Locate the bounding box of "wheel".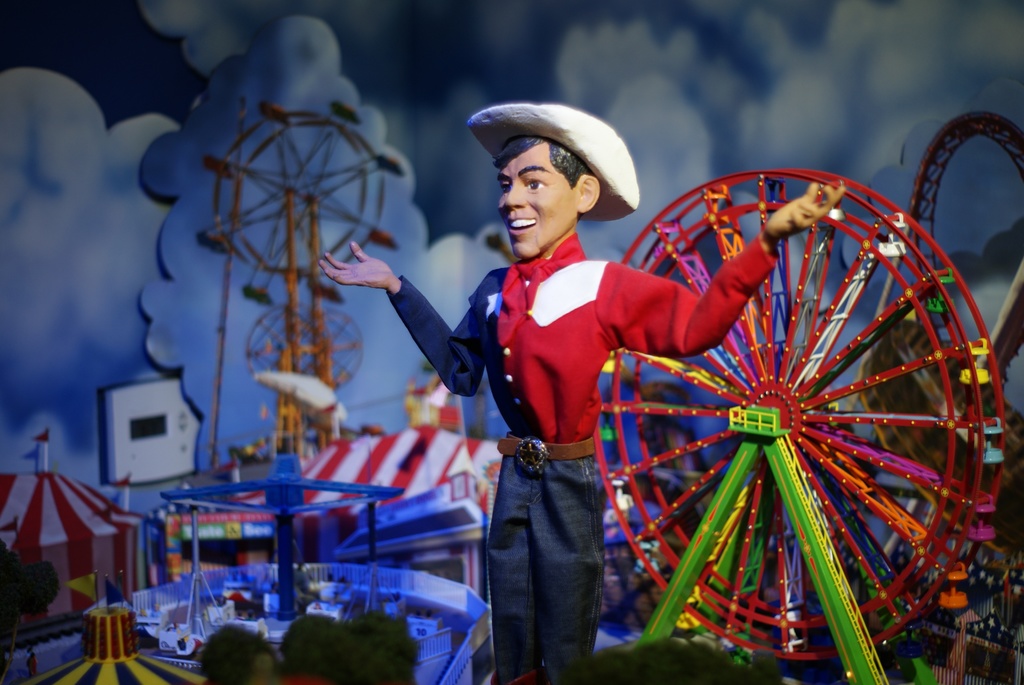
Bounding box: 215/100/384/280.
